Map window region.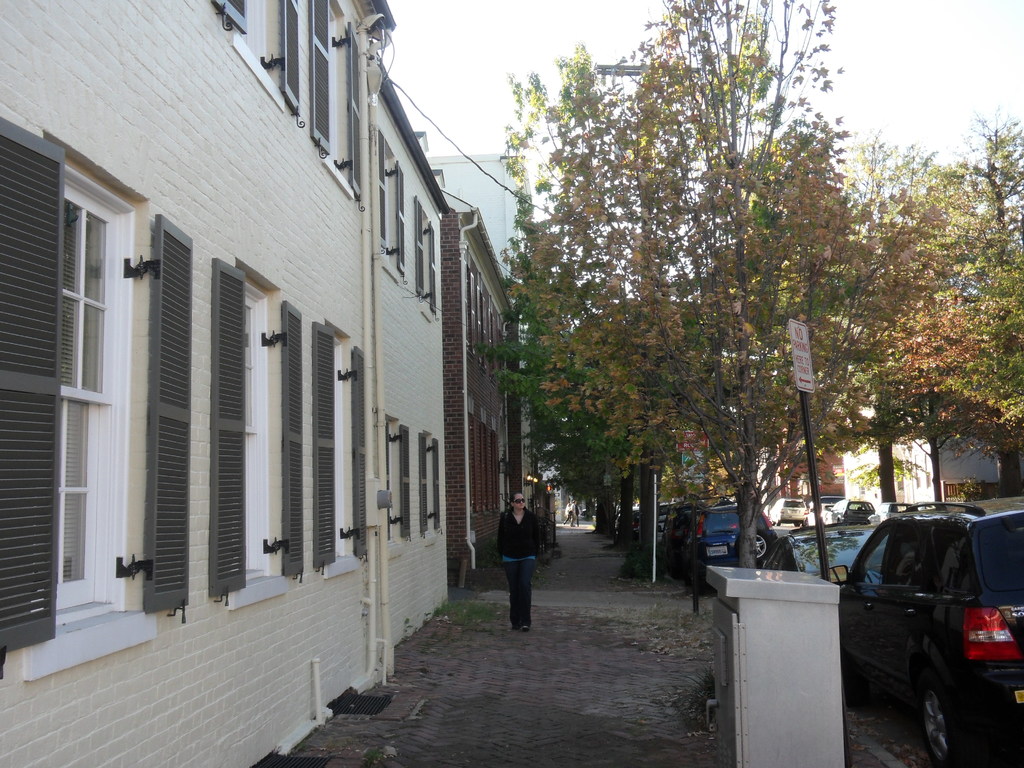
Mapped to 913,458,920,494.
